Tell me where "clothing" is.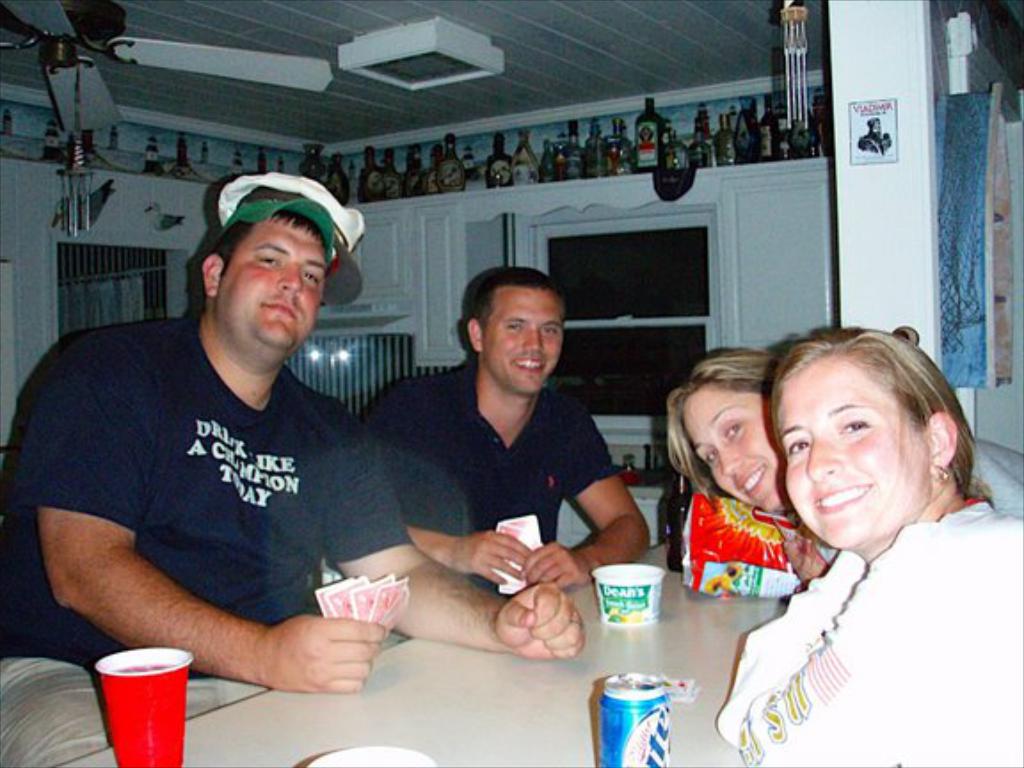
"clothing" is at [x1=354, y1=359, x2=620, y2=585].
